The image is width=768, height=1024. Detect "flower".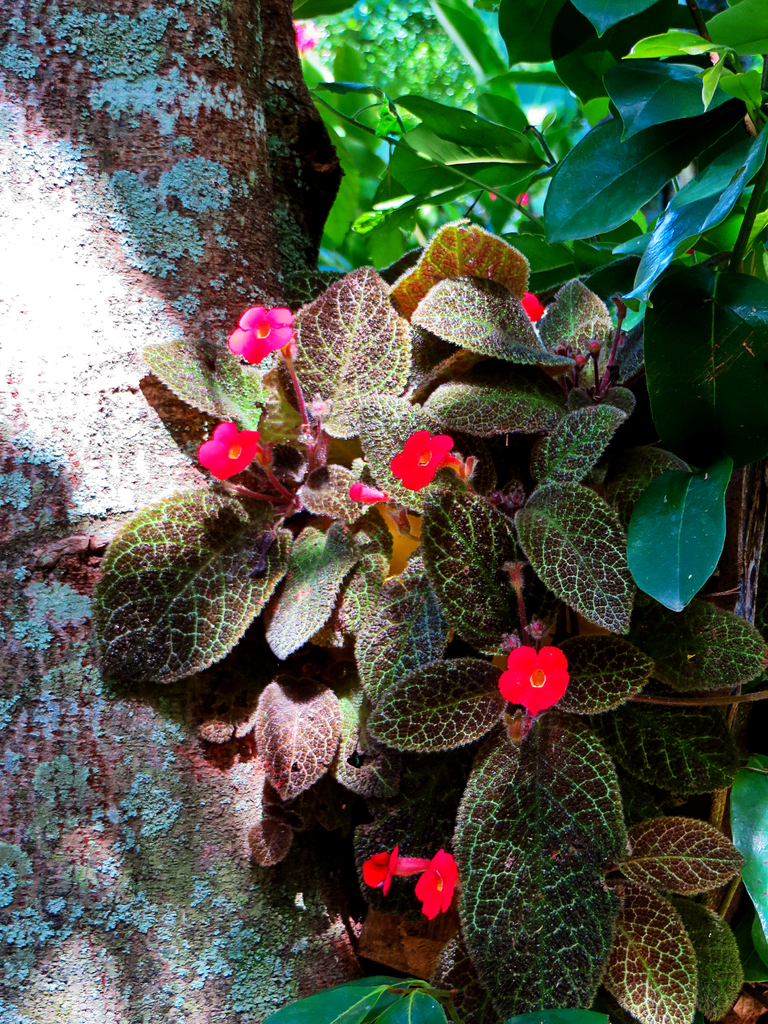
Detection: select_region(497, 622, 527, 652).
